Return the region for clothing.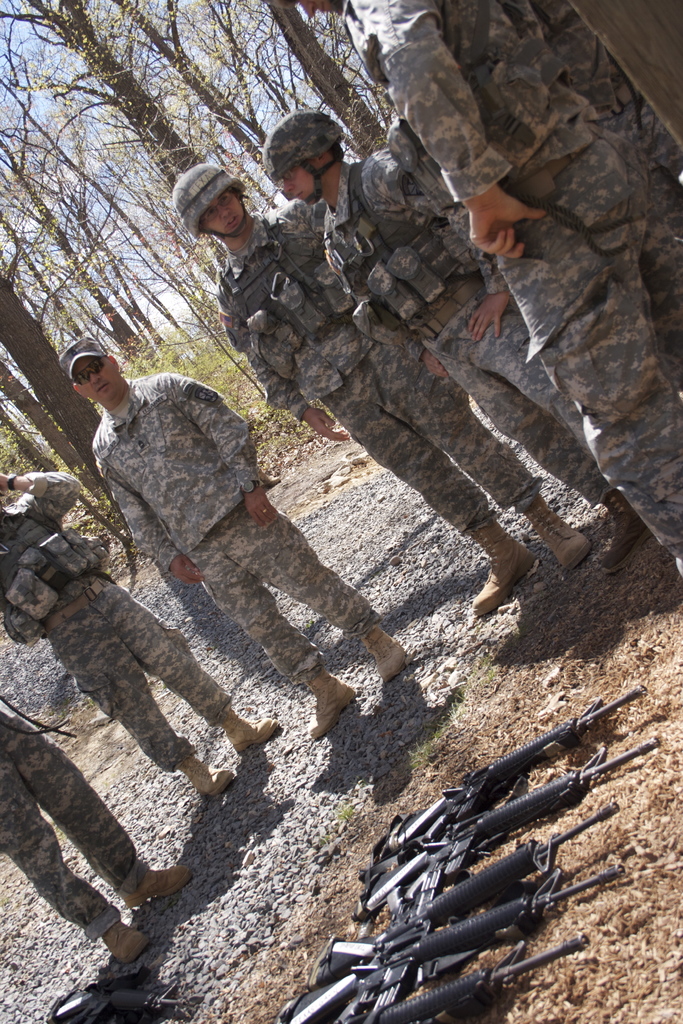
(0, 469, 232, 776).
